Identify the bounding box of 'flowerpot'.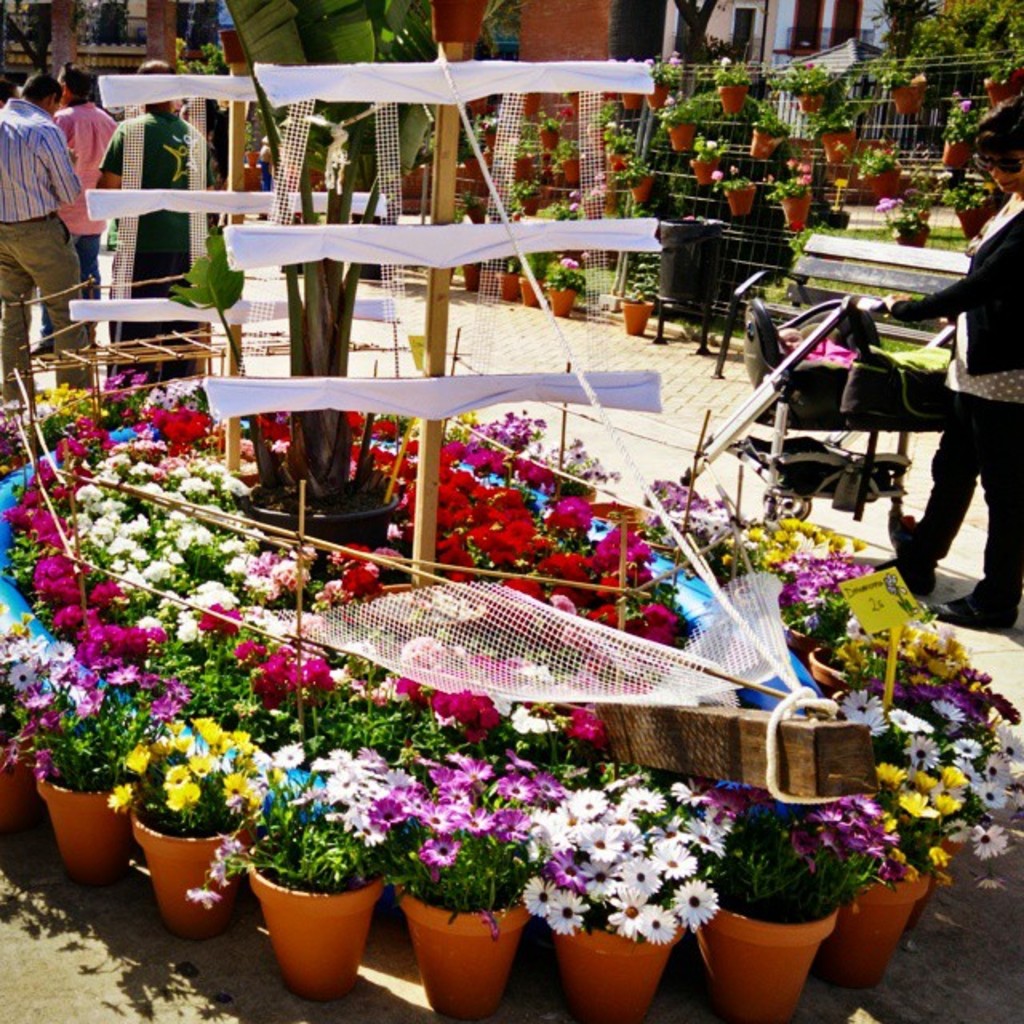
Rect(888, 82, 928, 115).
